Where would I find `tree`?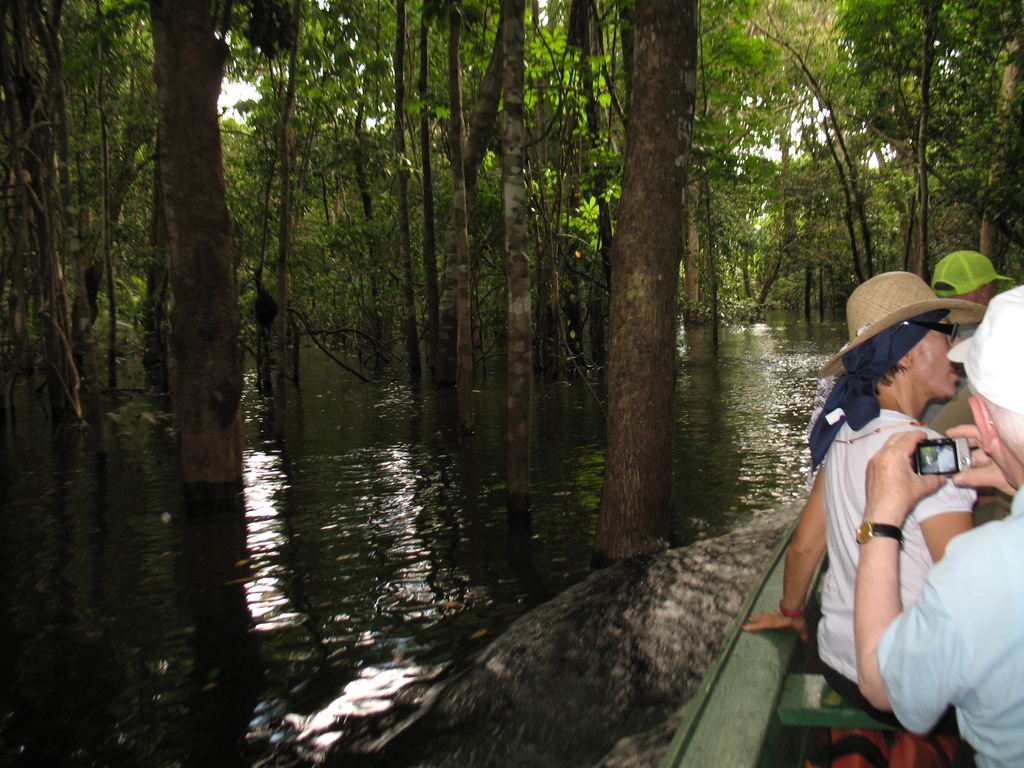
At 141:0:245:482.
